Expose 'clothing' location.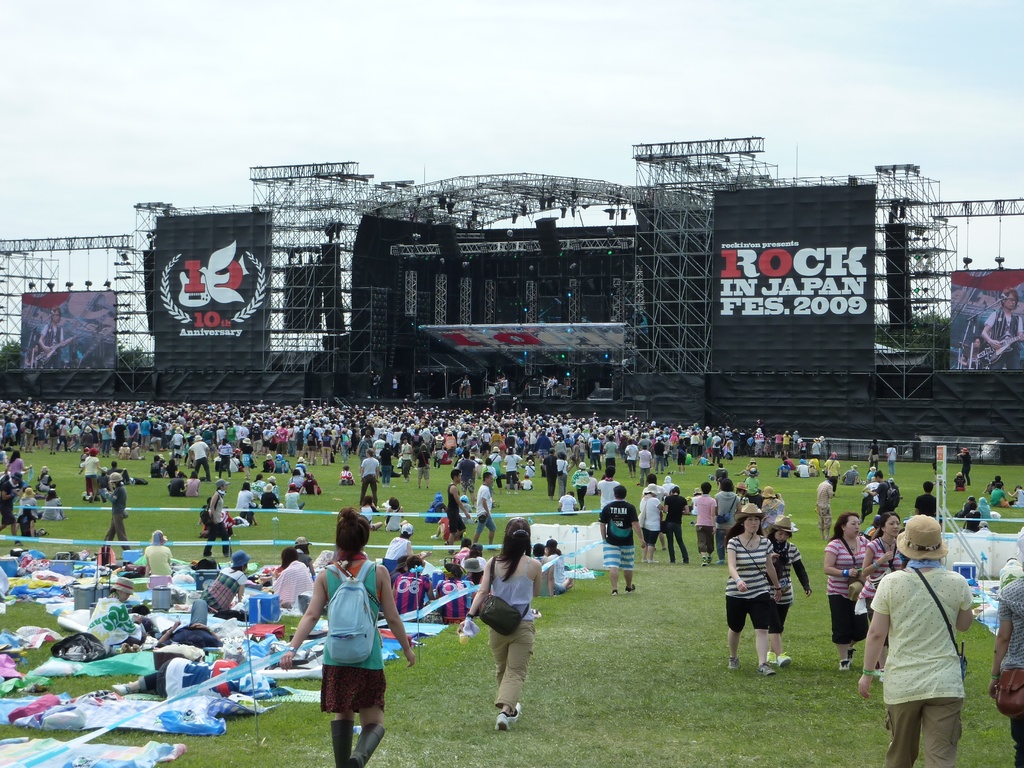
Exposed at rect(352, 454, 389, 497).
